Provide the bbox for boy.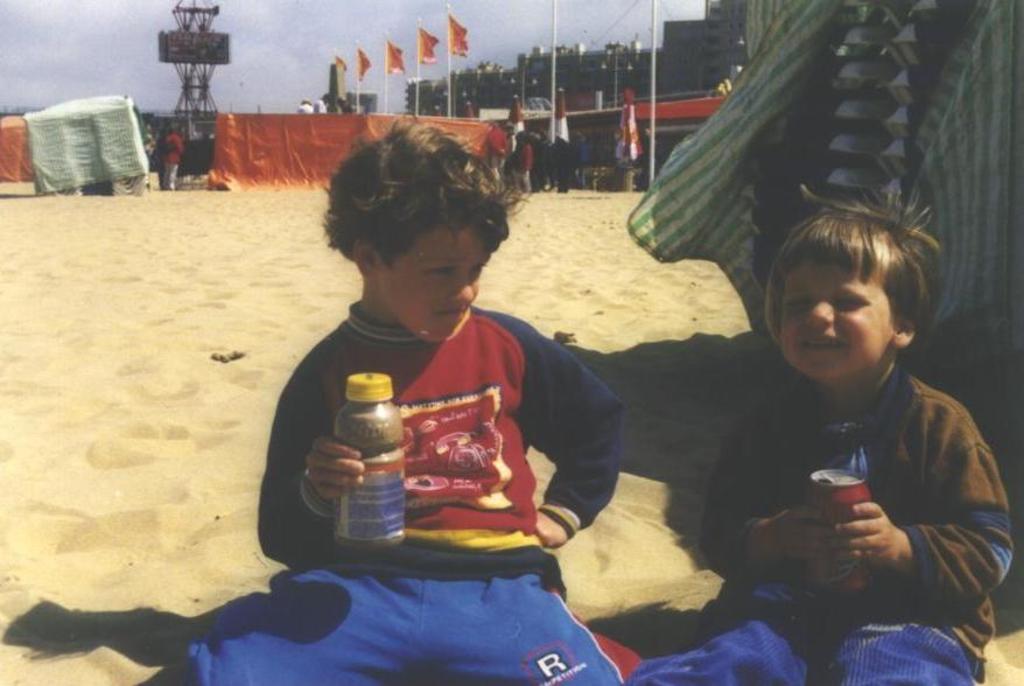
626, 177, 1016, 685.
